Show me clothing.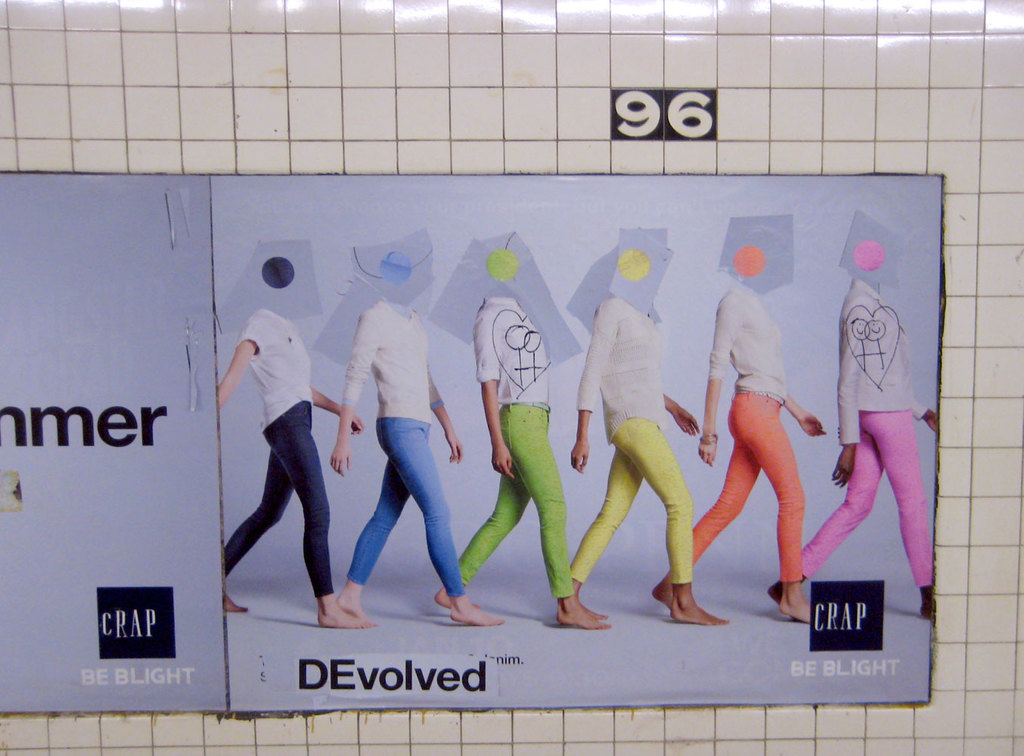
clothing is here: (x1=210, y1=302, x2=331, y2=590).
